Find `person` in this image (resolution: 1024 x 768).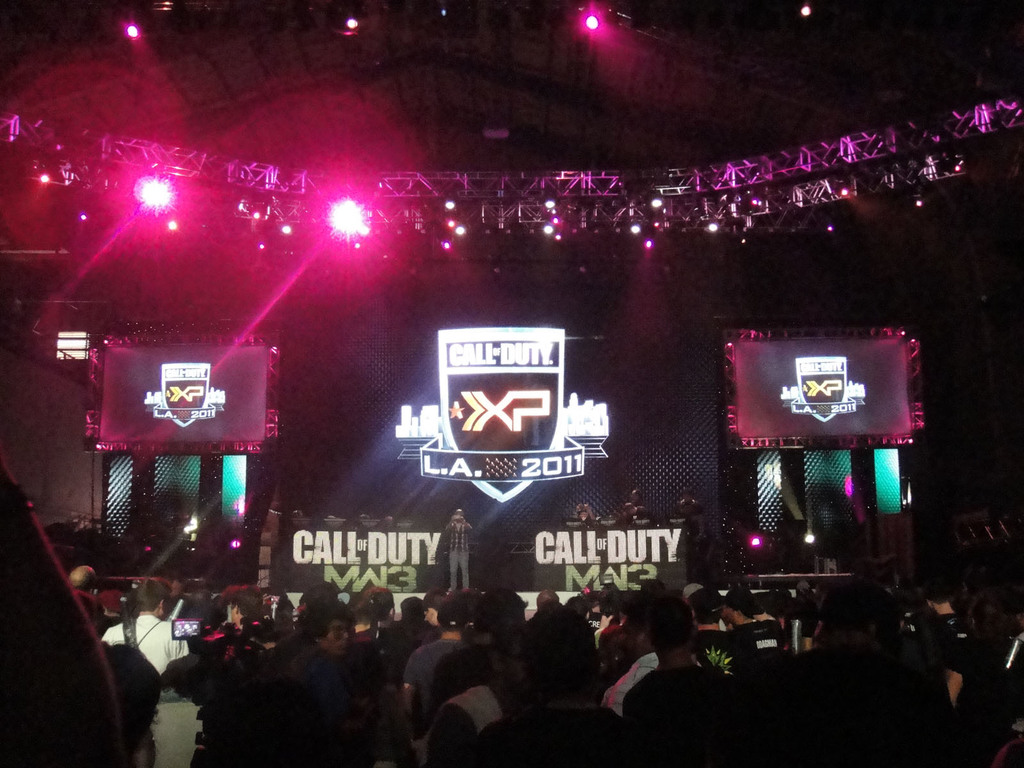
(left=675, top=488, right=702, bottom=521).
